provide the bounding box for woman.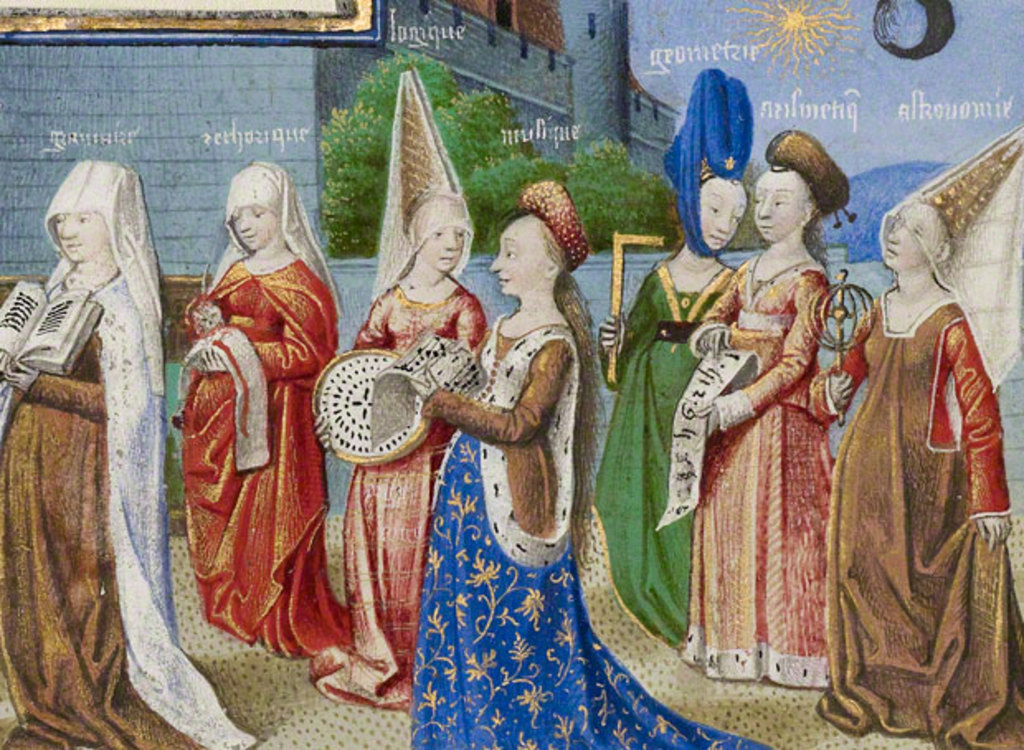
410 192 771 748.
